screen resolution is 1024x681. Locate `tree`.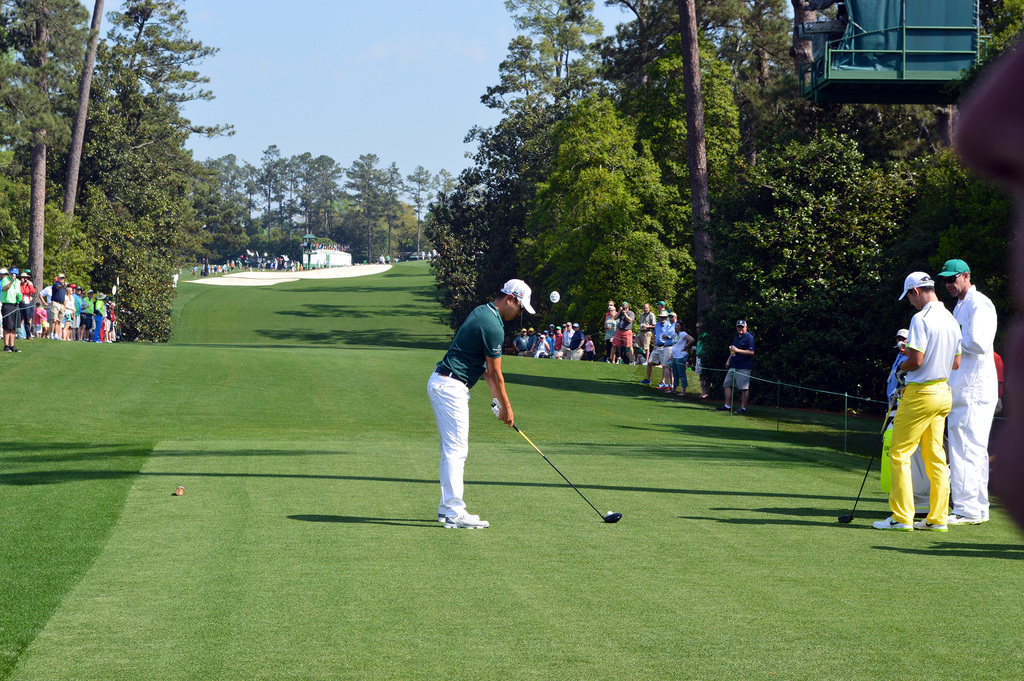
680 0 721 394.
